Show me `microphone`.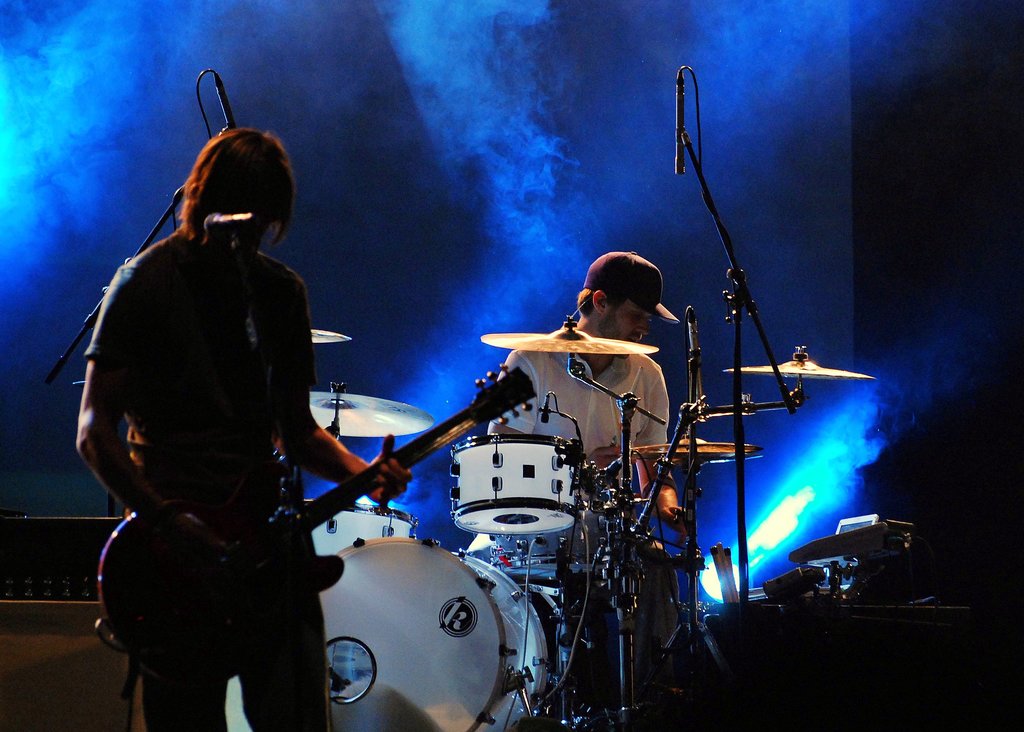
`microphone` is here: 211,71,239,132.
